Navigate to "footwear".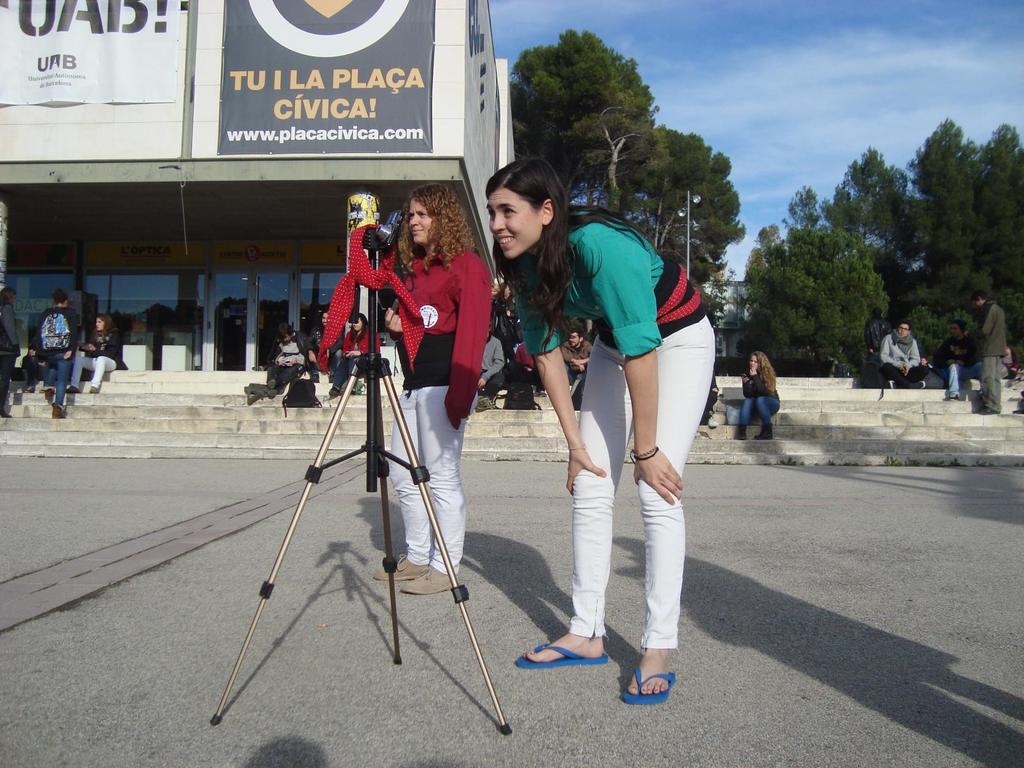
Navigation target: (738, 424, 748, 441).
